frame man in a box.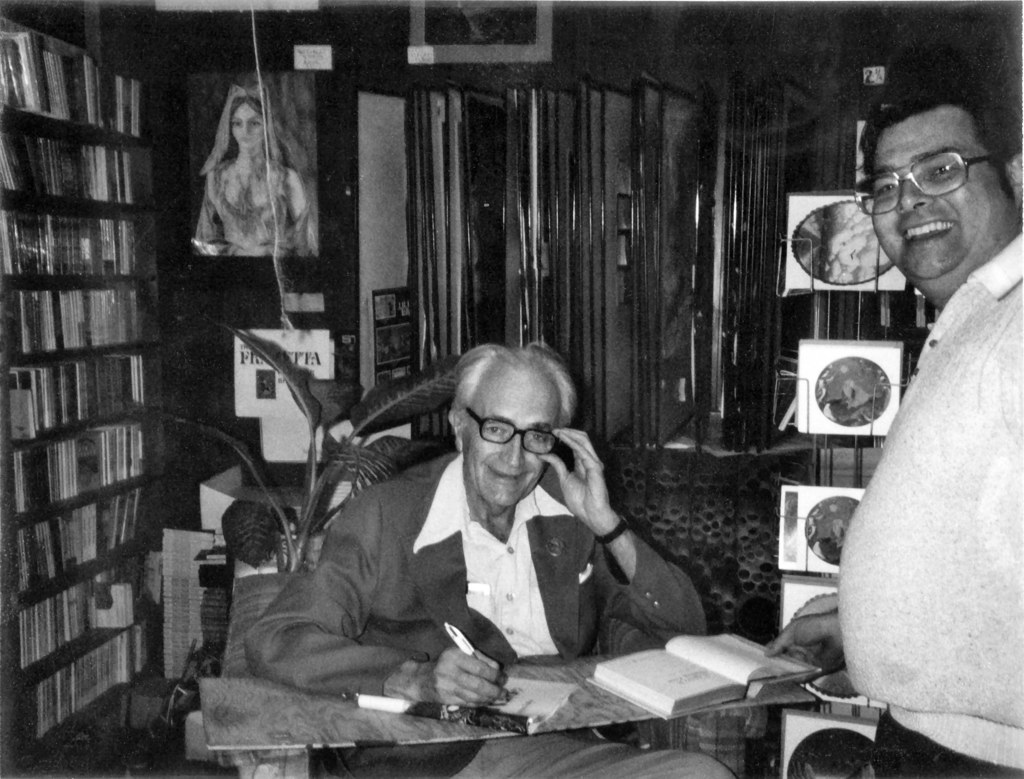
(left=246, top=339, right=728, bottom=778).
